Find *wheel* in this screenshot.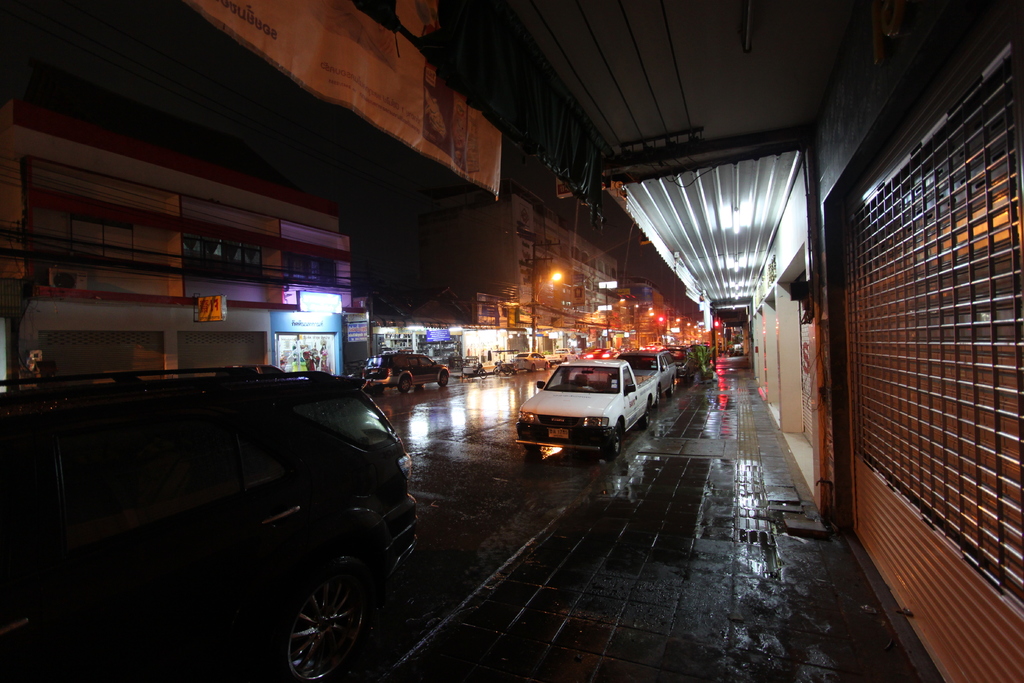
The bounding box for *wheel* is {"left": 501, "top": 364, "right": 511, "bottom": 377}.
